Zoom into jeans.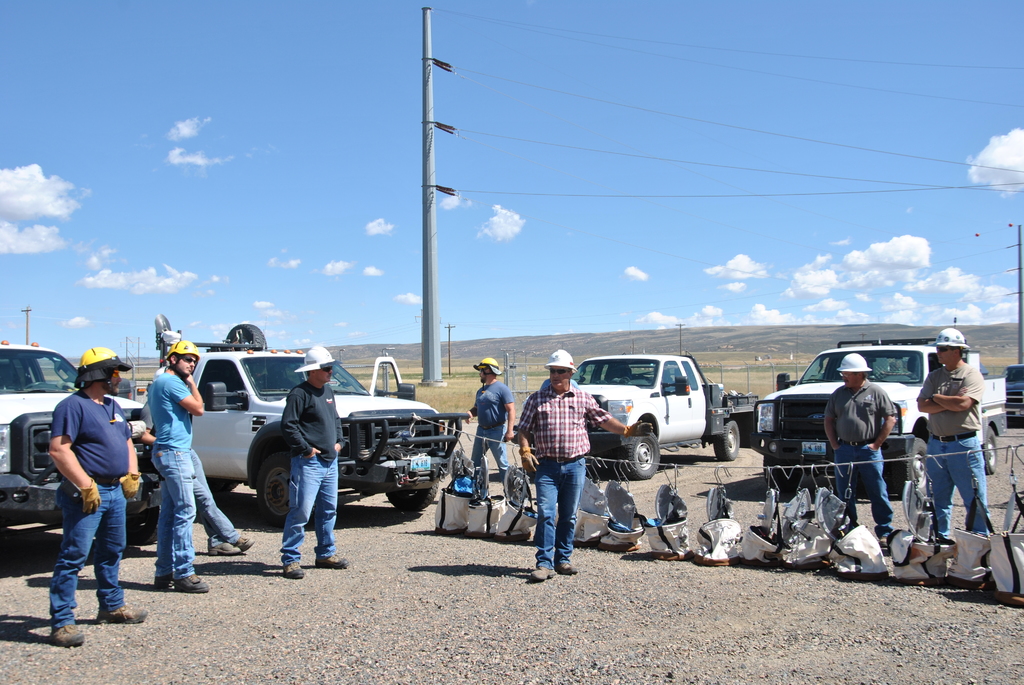
Zoom target: {"x1": 529, "y1": 457, "x2": 579, "y2": 565}.
